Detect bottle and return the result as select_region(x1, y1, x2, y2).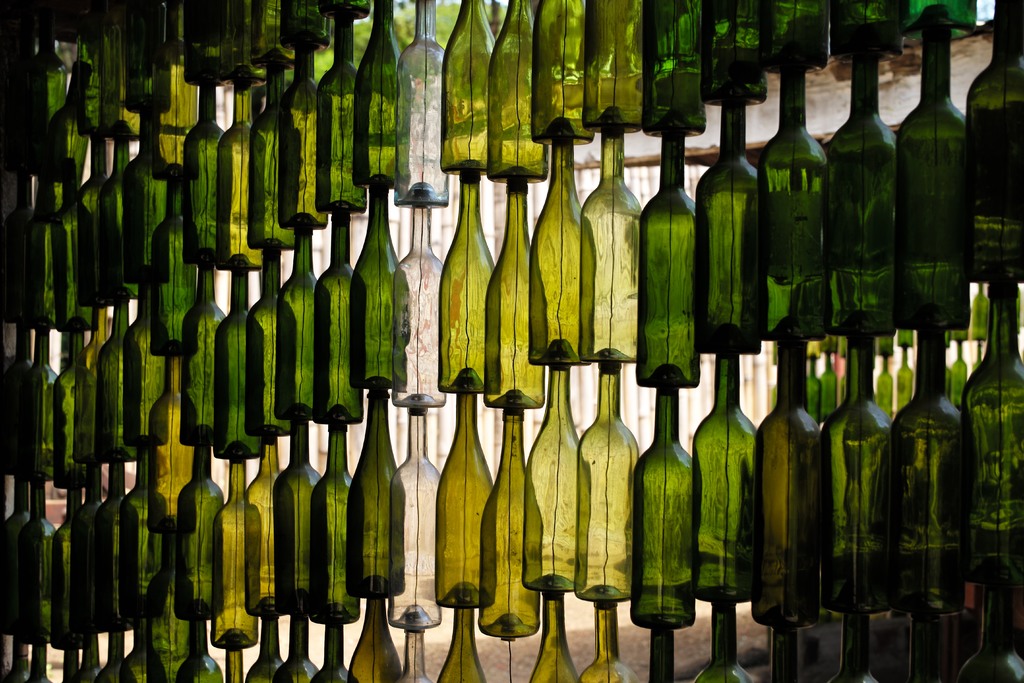
select_region(872, 345, 902, 418).
